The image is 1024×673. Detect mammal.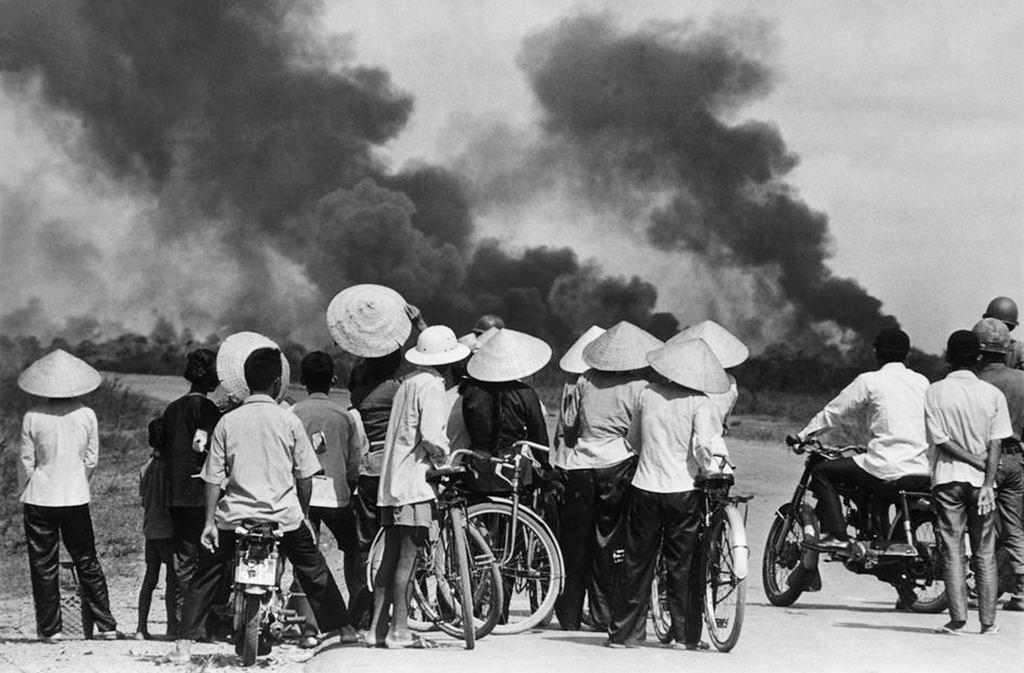
Detection: (347,299,424,640).
